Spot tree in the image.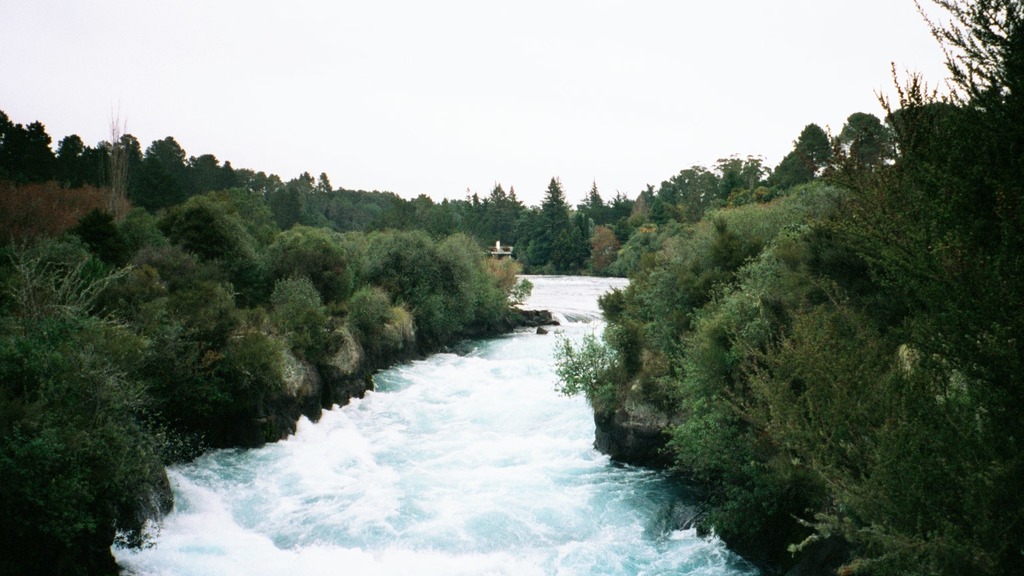
tree found at l=716, t=146, r=779, b=193.
